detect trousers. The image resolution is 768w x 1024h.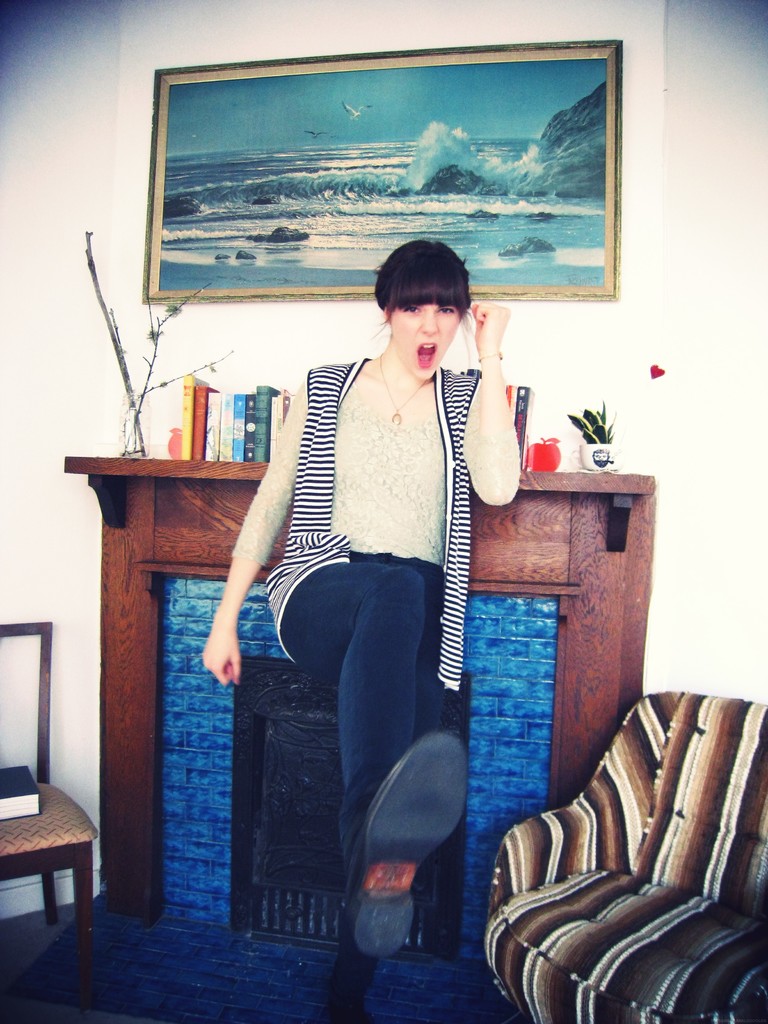
284,545,451,1018.
